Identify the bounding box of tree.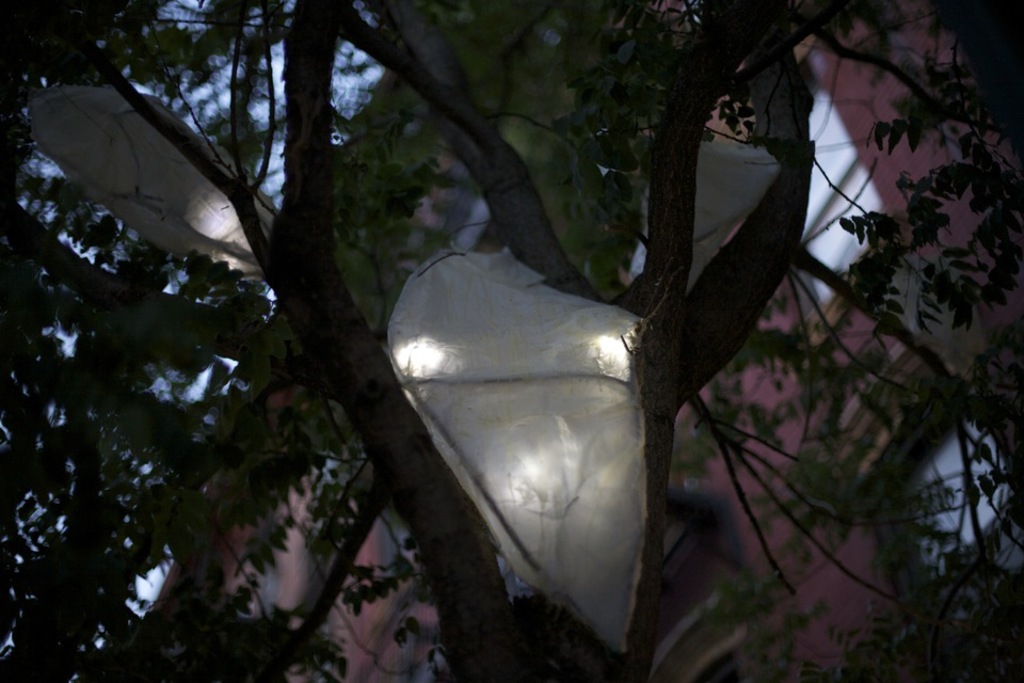
0:0:1023:682.
